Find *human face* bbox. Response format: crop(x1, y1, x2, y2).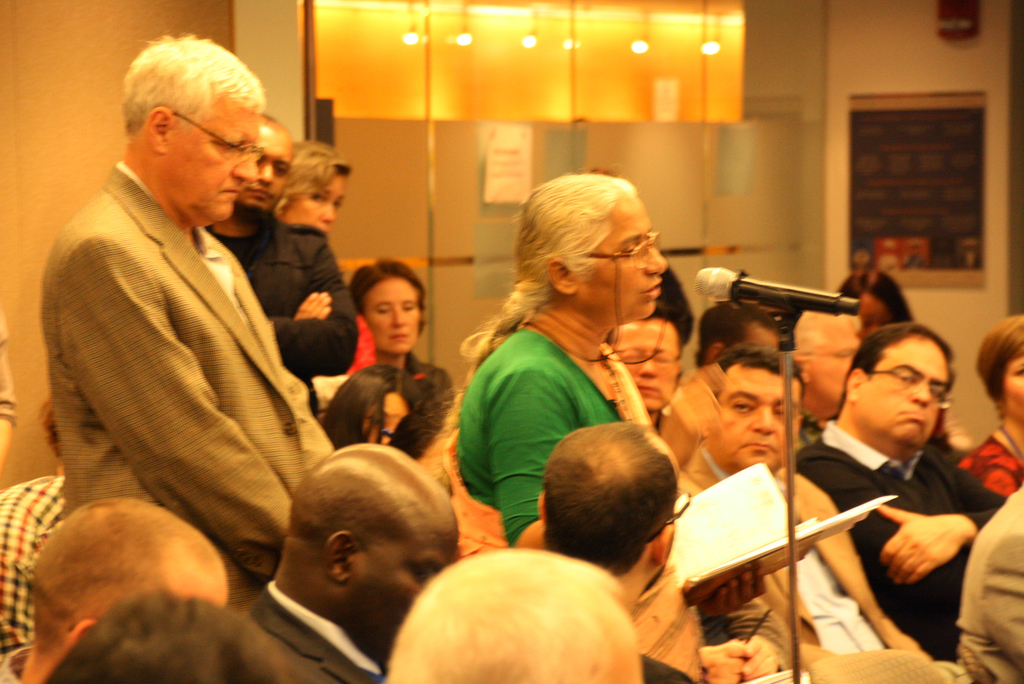
crop(165, 102, 260, 221).
